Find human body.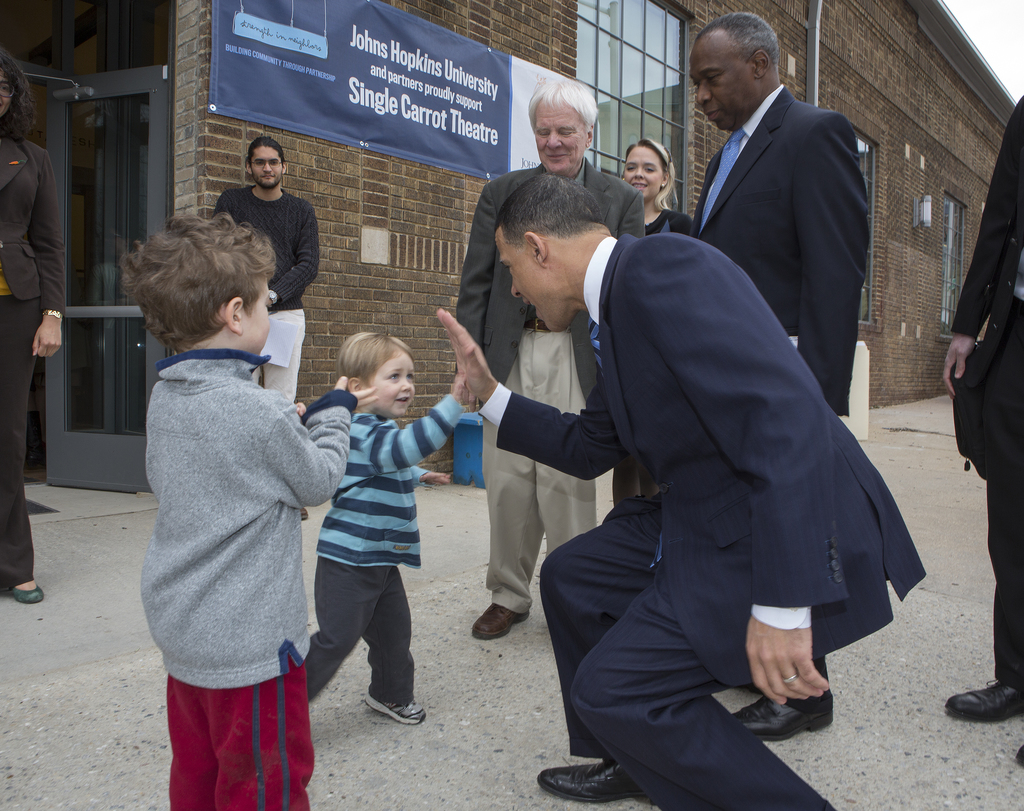
l=448, t=151, r=644, b=645.
